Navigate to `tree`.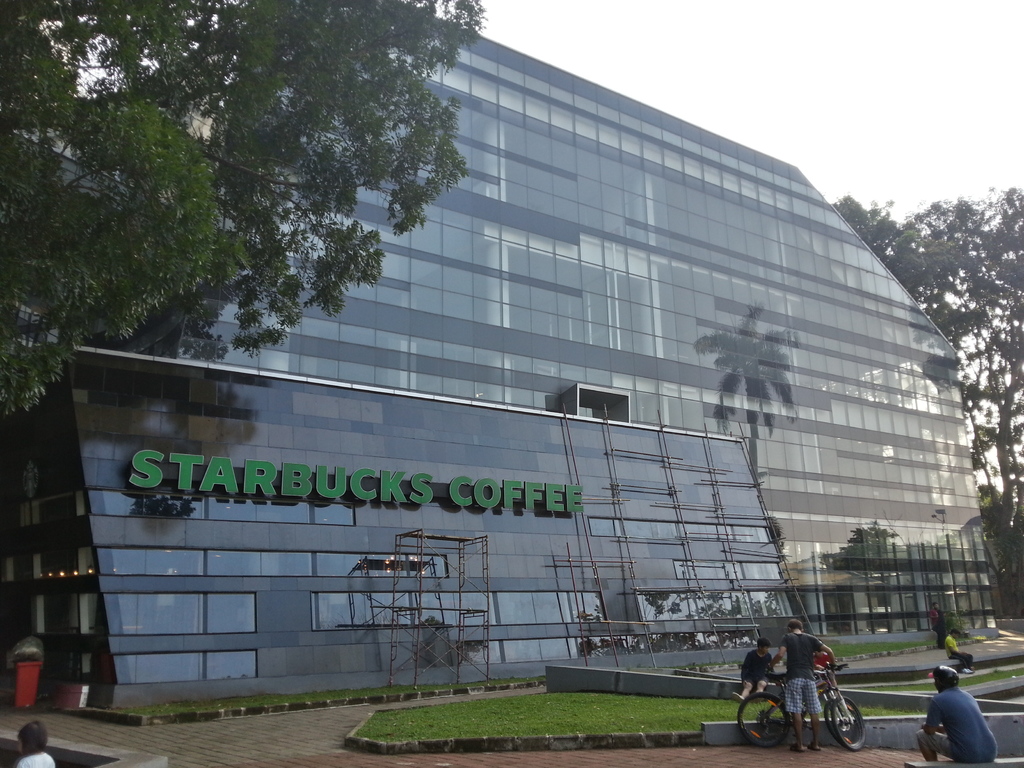
Navigation target: 826, 182, 1023, 600.
